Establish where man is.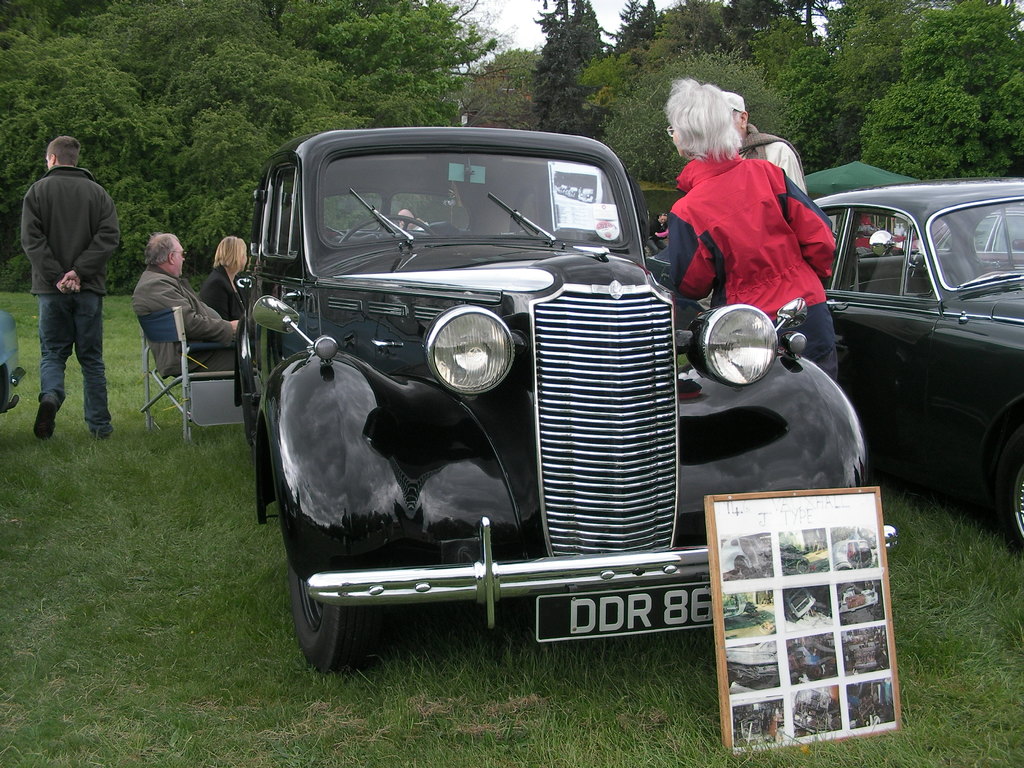
Established at box(129, 232, 224, 394).
